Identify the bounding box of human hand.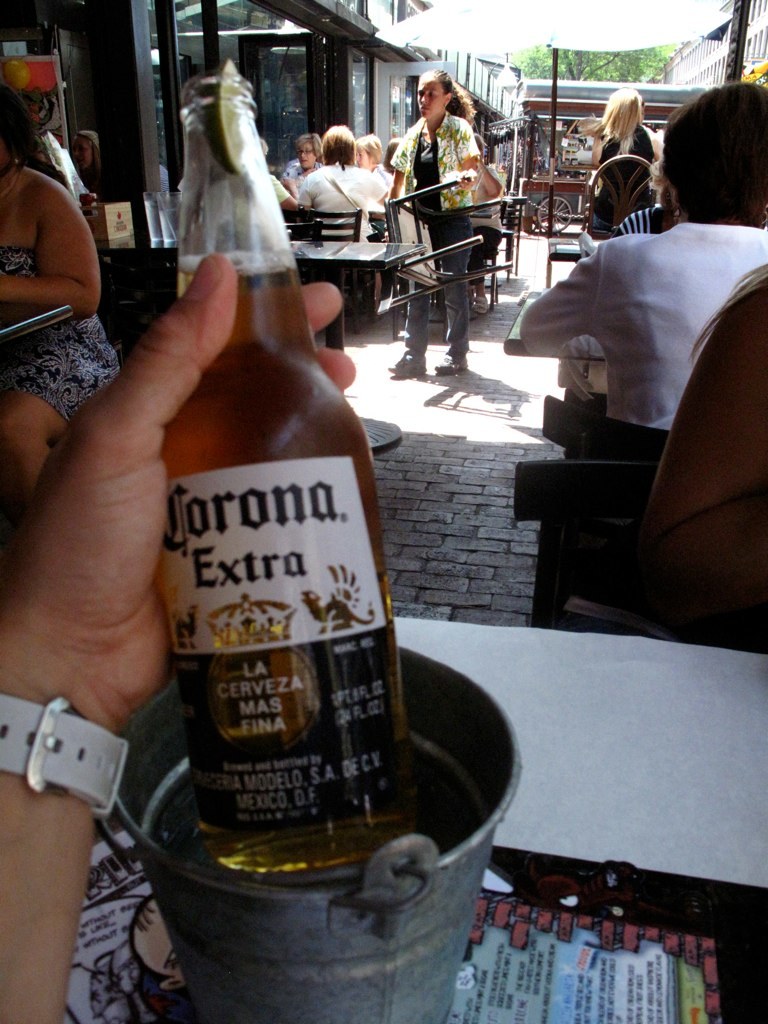
x1=472, y1=156, x2=483, y2=170.
